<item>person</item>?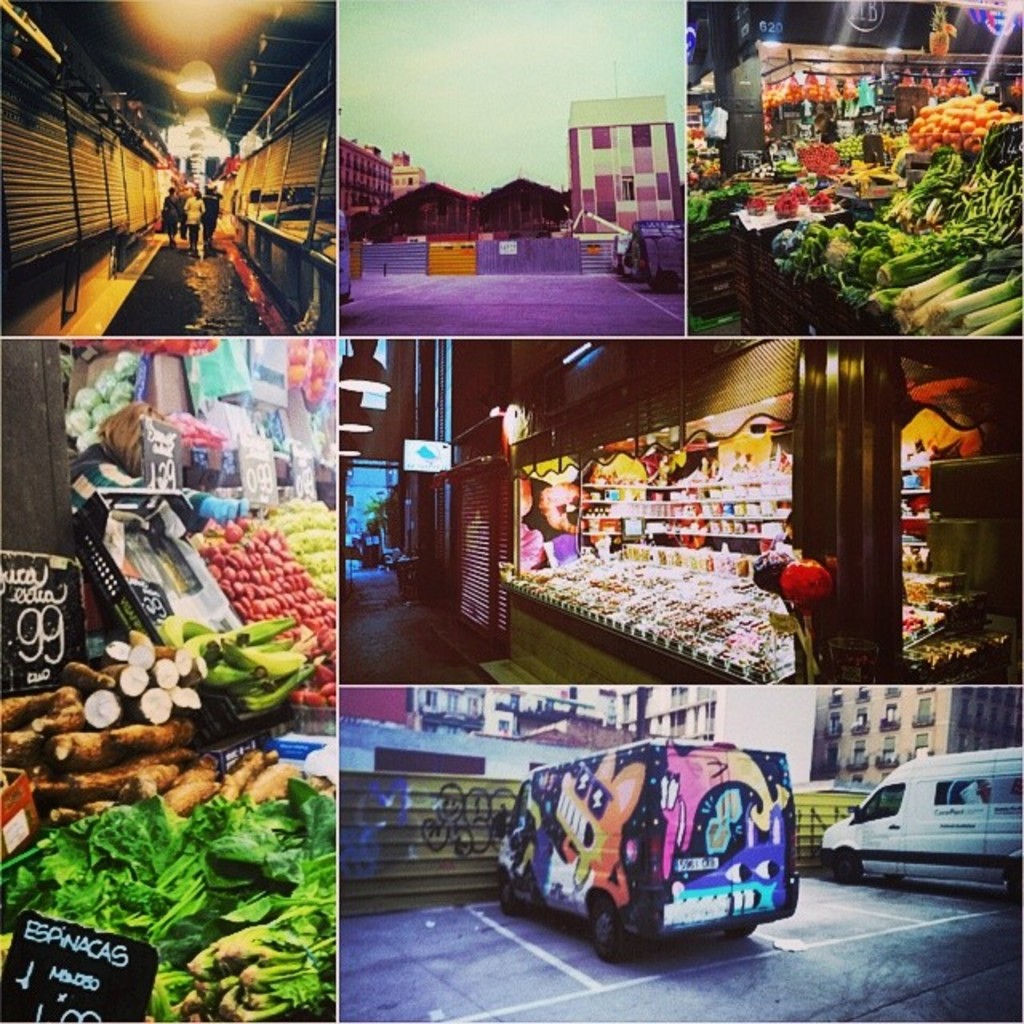
[x1=200, y1=182, x2=221, y2=237]
